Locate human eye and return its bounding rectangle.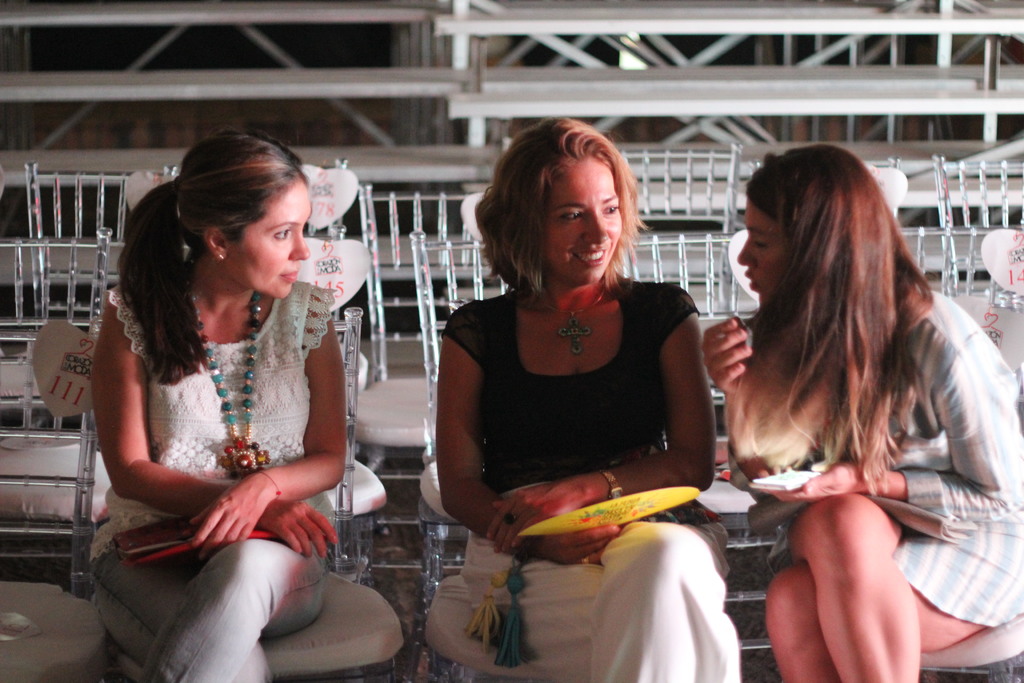
BBox(269, 228, 292, 244).
